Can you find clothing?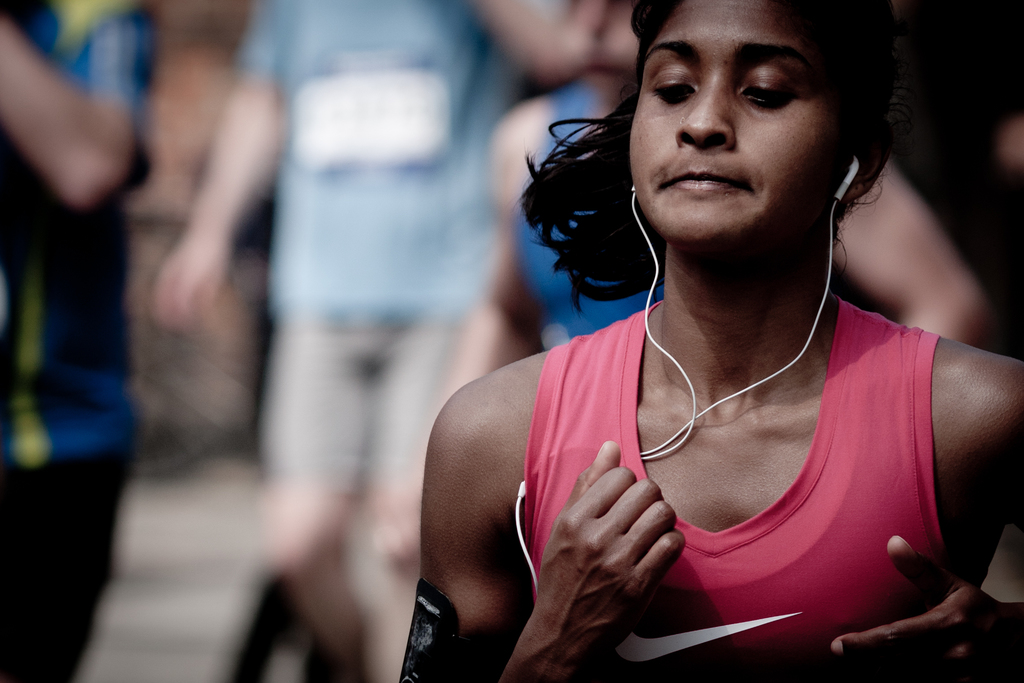
Yes, bounding box: box(0, 4, 148, 682).
